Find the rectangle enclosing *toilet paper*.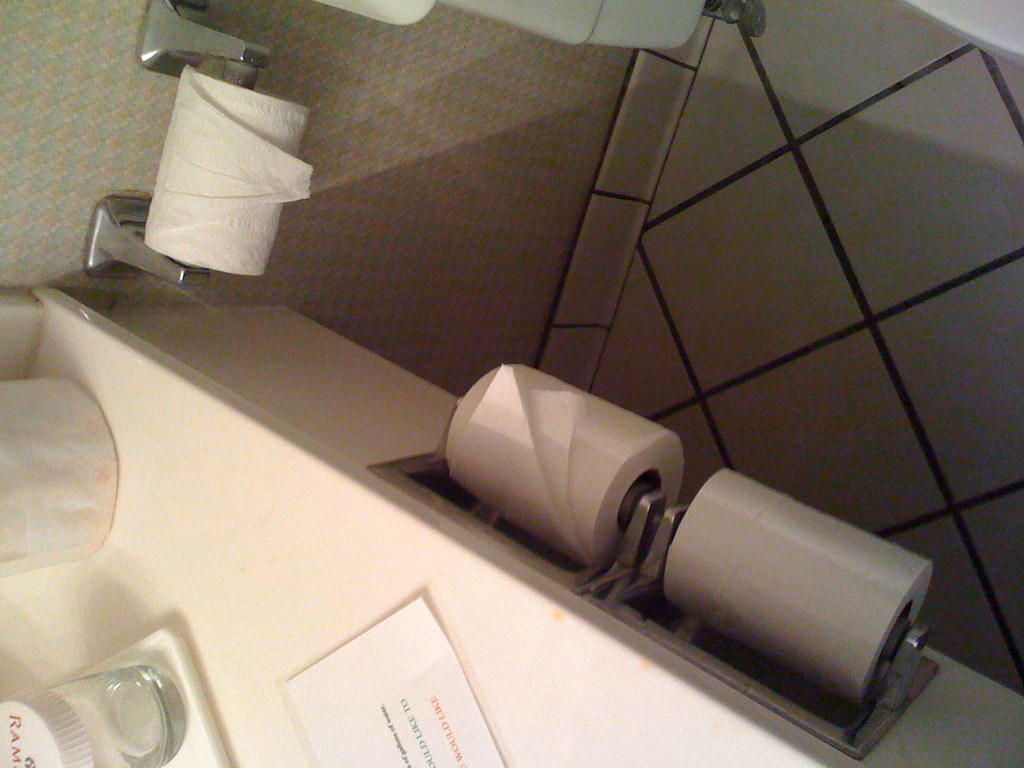
bbox=[650, 459, 933, 717].
